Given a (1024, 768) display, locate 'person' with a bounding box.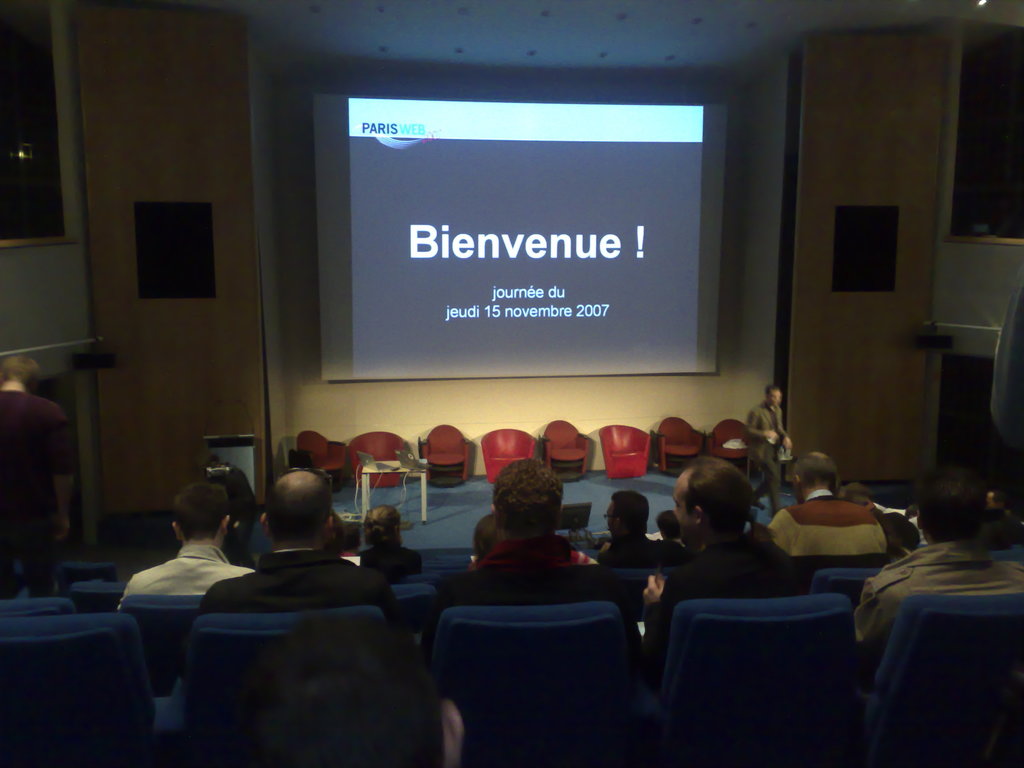
Located: crop(249, 610, 467, 767).
